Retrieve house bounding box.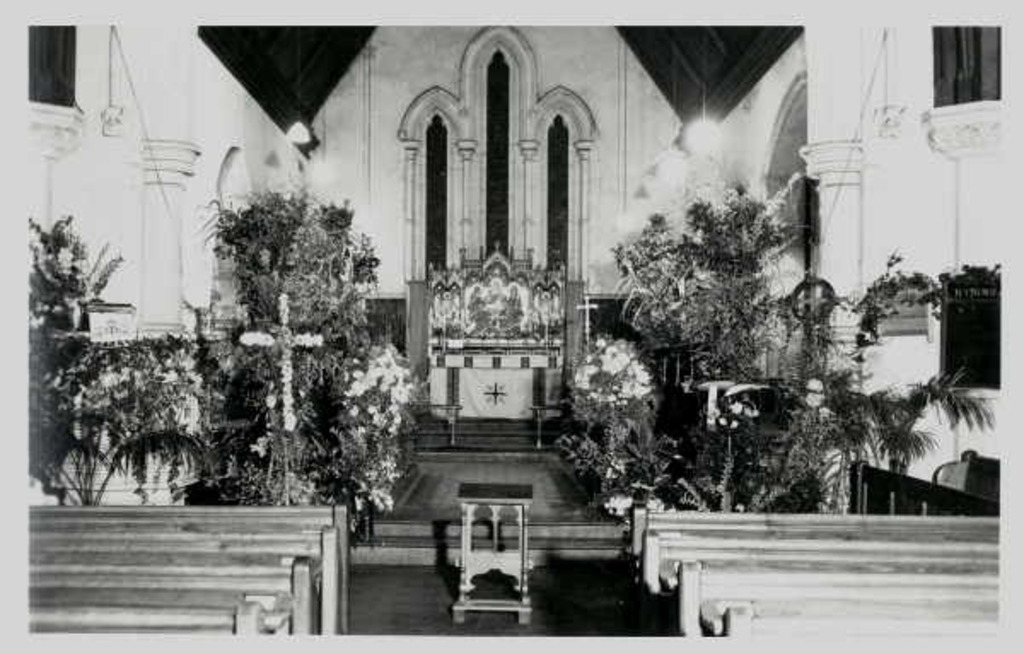
Bounding box: 0 14 1007 652.
